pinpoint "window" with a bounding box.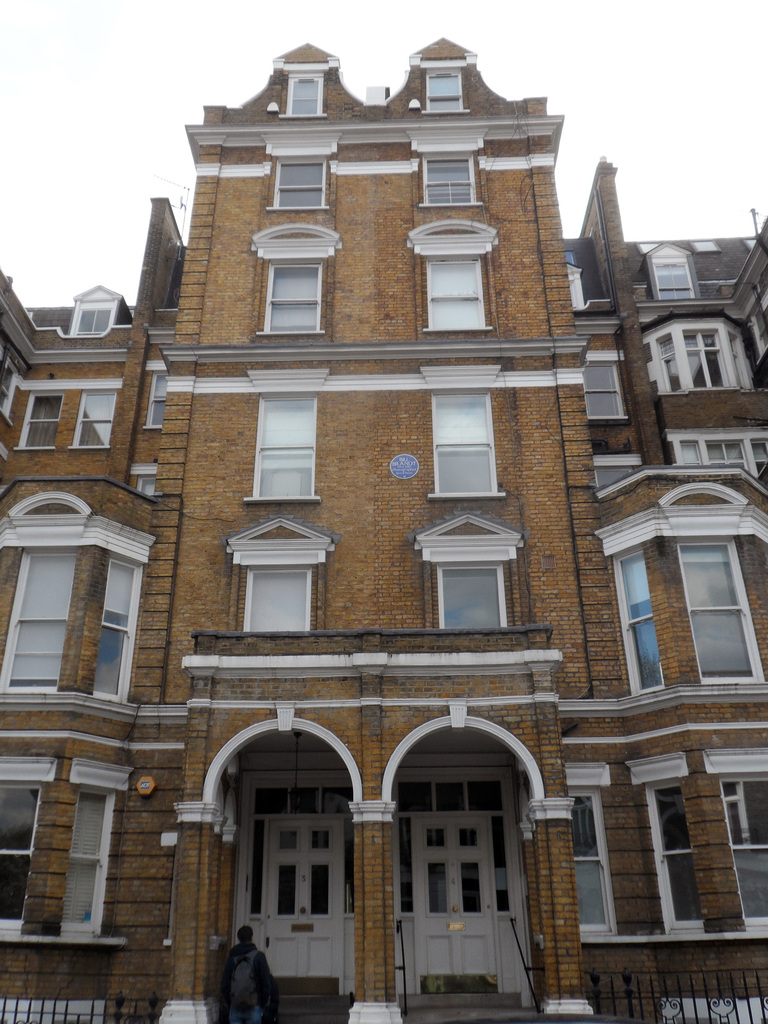
l=19, t=384, r=65, b=454.
